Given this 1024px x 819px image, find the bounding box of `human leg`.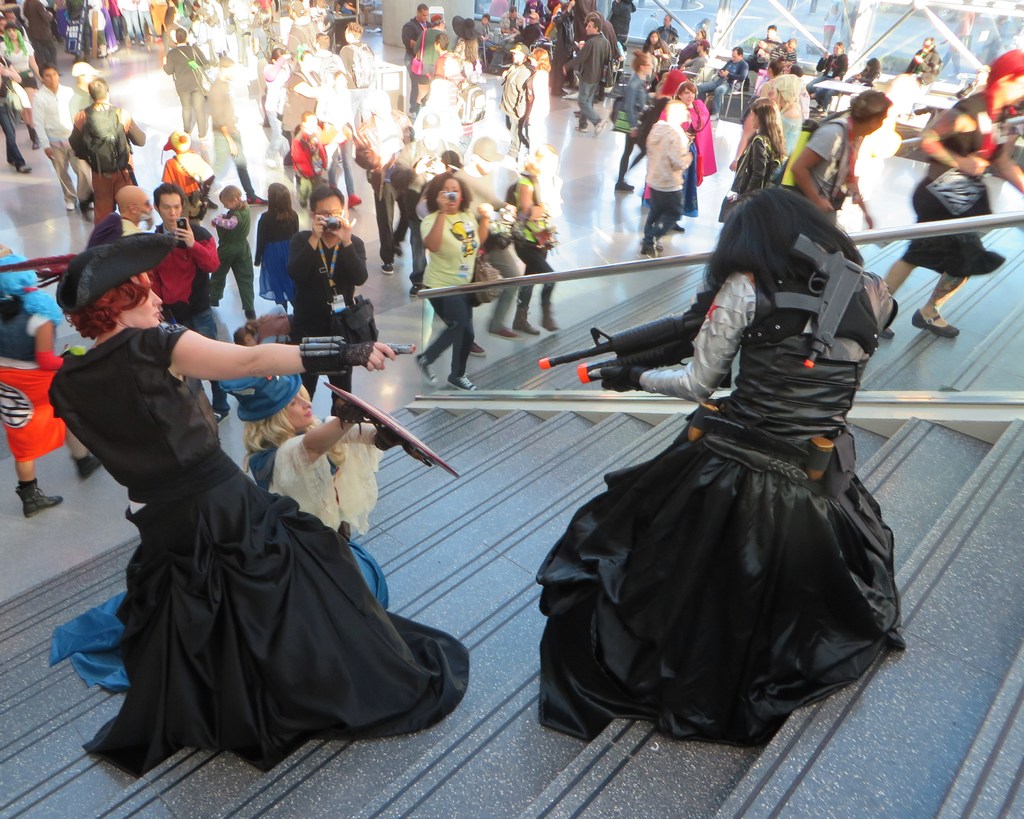
l=914, t=179, r=957, b=339.
